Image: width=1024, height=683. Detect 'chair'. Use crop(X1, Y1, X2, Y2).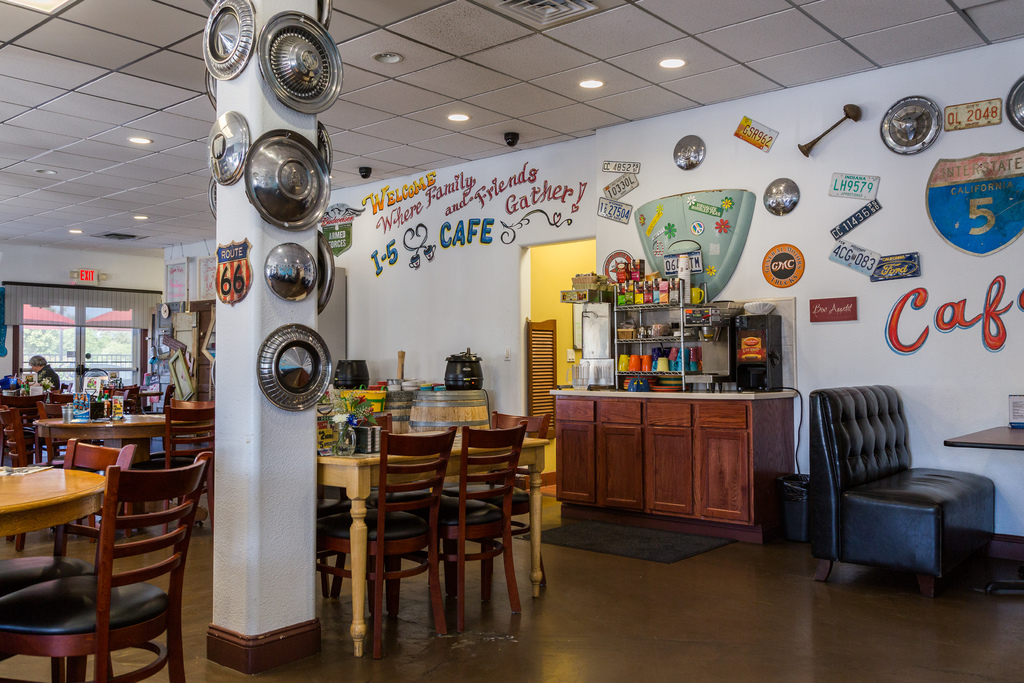
crop(409, 407, 550, 611).
